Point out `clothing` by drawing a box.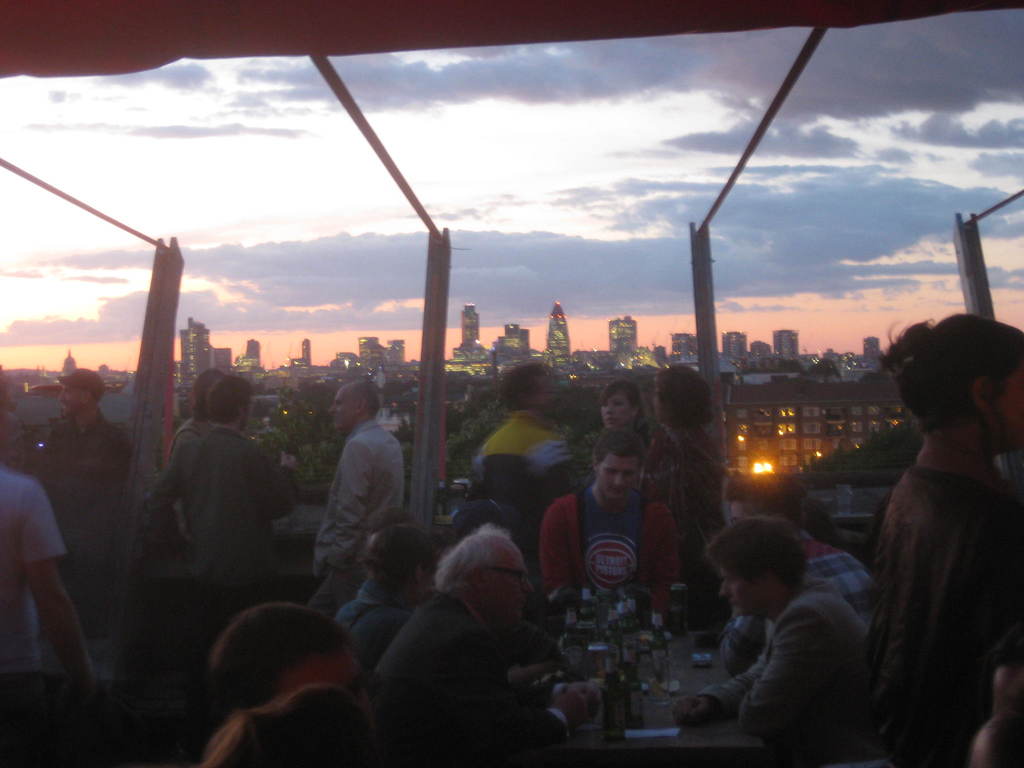
639 414 723 590.
